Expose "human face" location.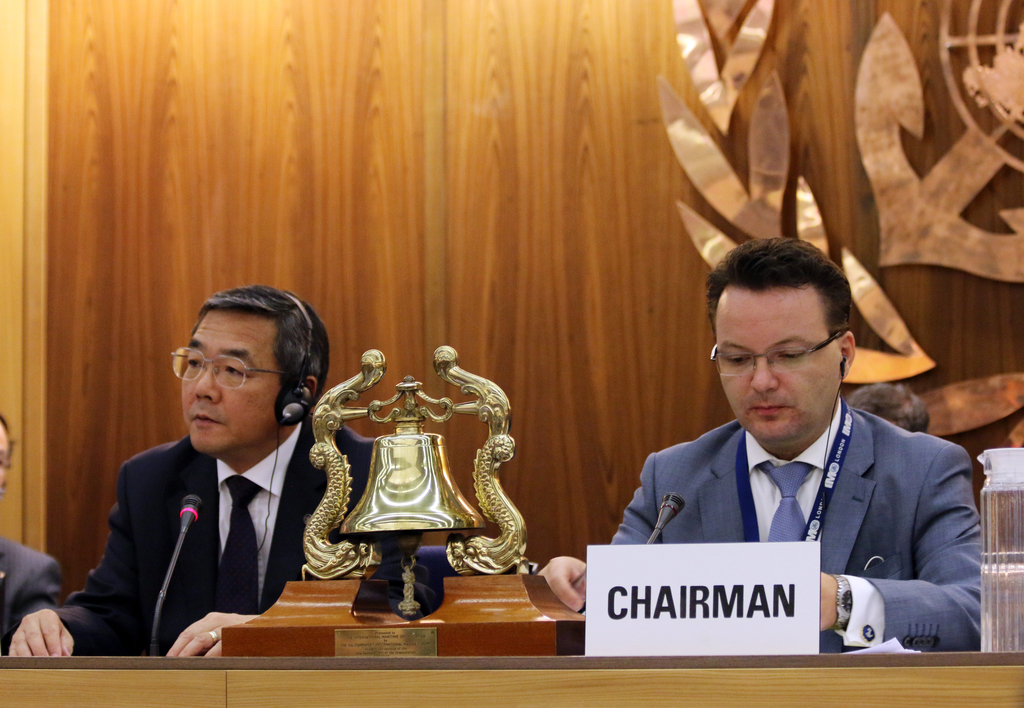
Exposed at pyautogui.locateOnScreen(0, 417, 14, 494).
